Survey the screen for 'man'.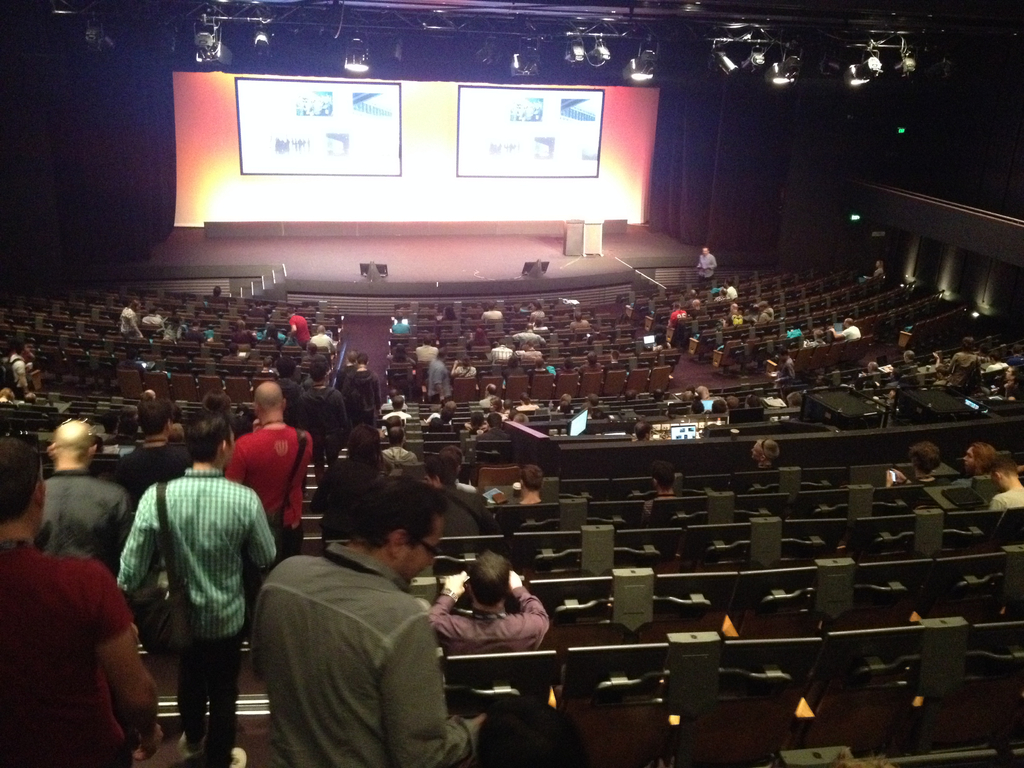
Survey found: detection(1002, 367, 1023, 395).
